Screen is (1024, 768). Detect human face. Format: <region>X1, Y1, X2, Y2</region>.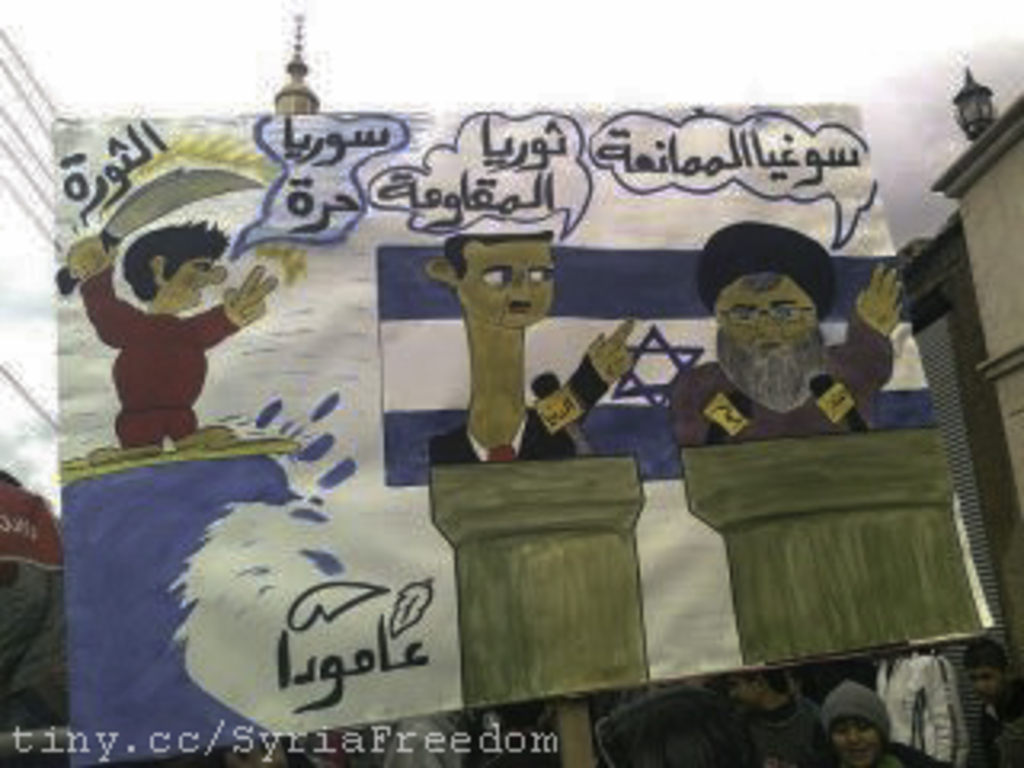
<region>166, 256, 230, 310</region>.
